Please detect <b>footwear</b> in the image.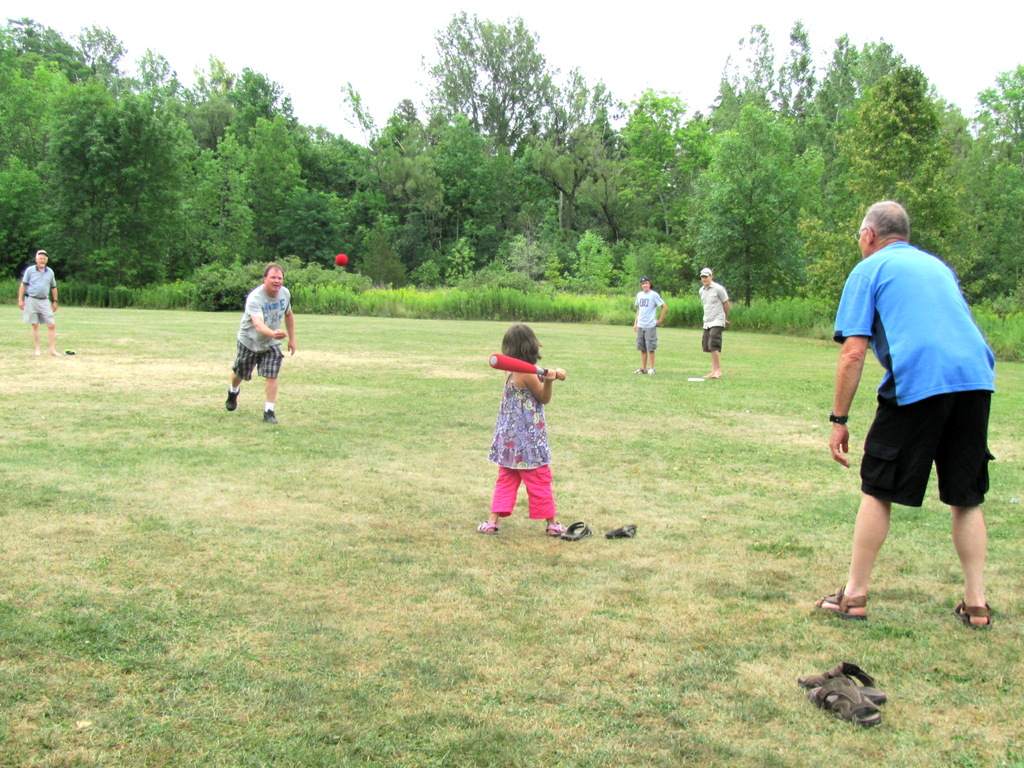
[801, 671, 900, 732].
